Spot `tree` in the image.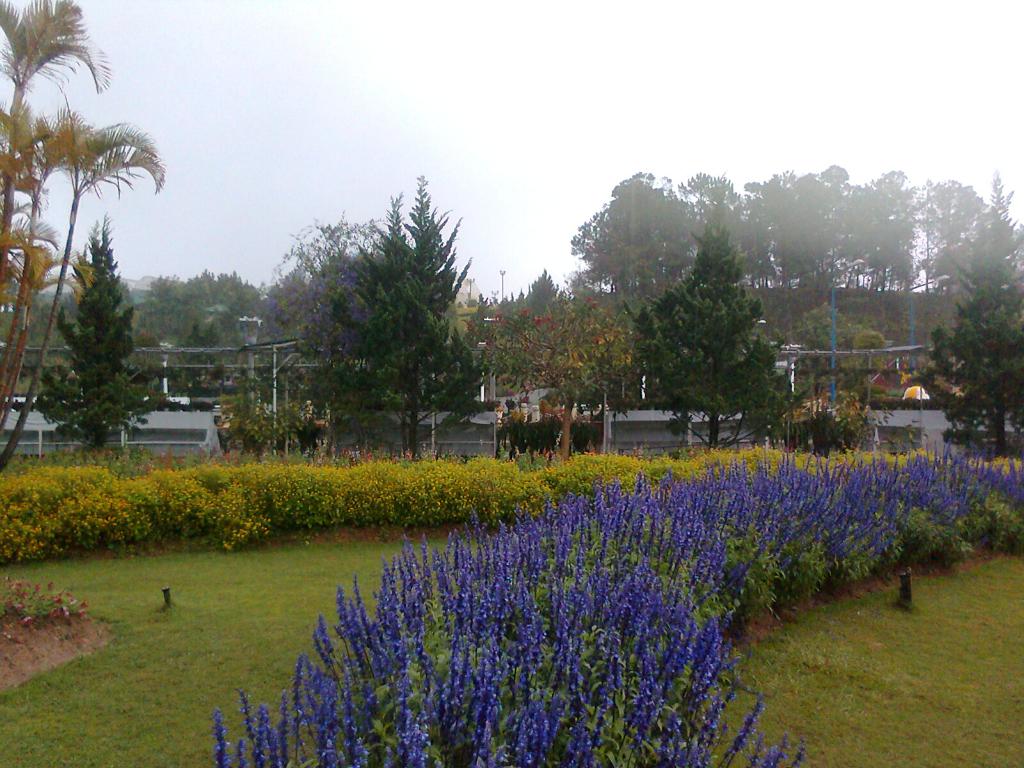
`tree` found at bbox=(637, 216, 790, 461).
